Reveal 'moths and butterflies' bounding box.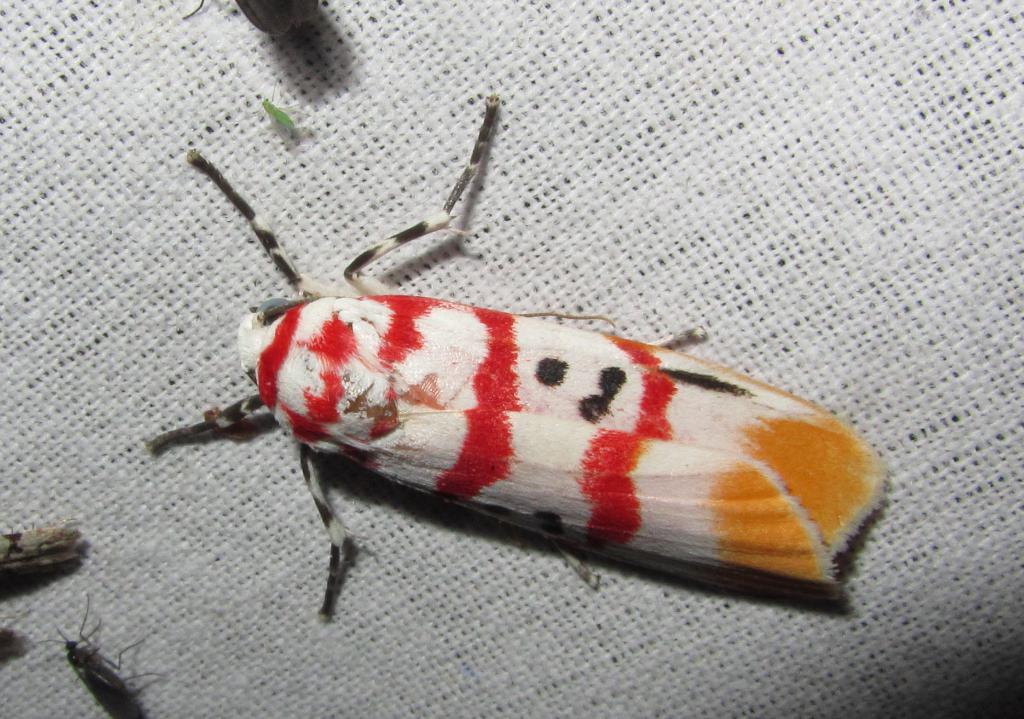
Revealed: <region>143, 88, 894, 617</region>.
